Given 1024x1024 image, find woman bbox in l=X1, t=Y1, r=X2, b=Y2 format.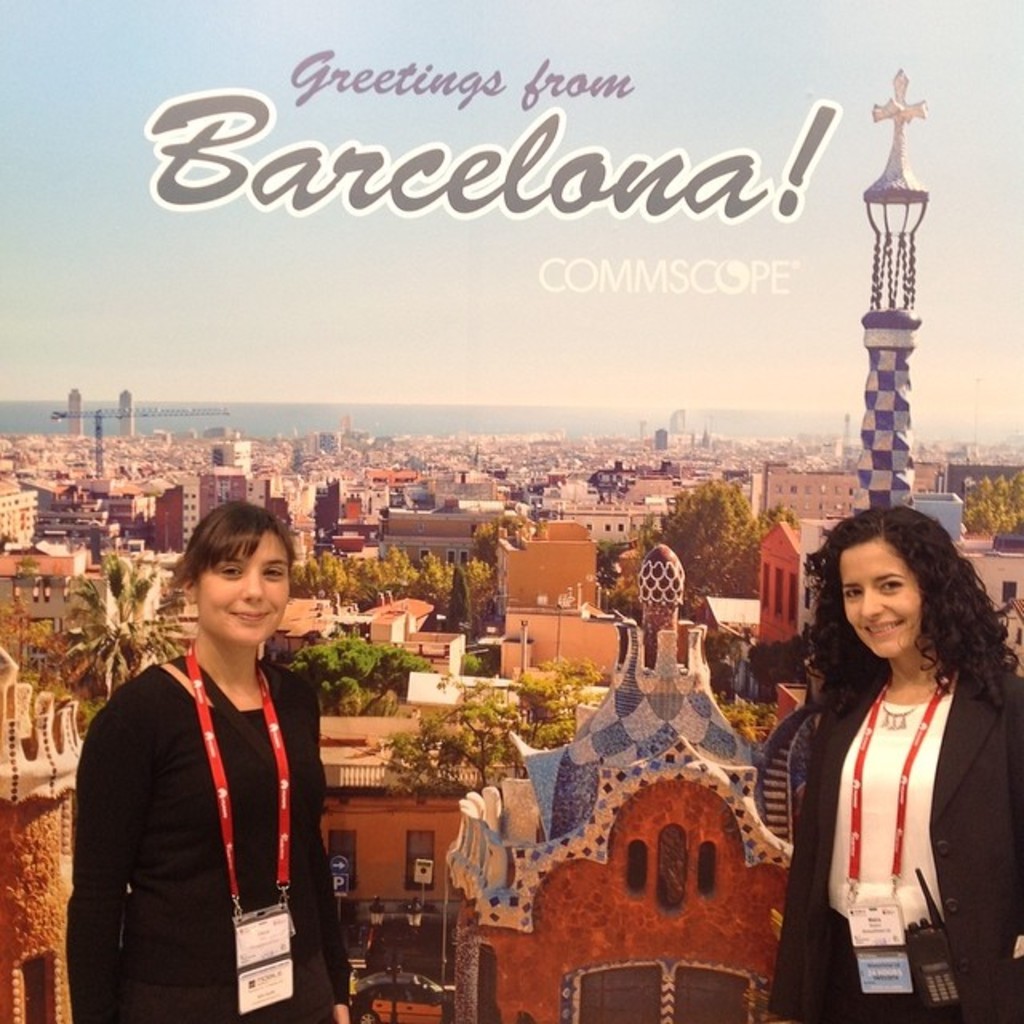
l=69, t=494, r=349, b=1022.
